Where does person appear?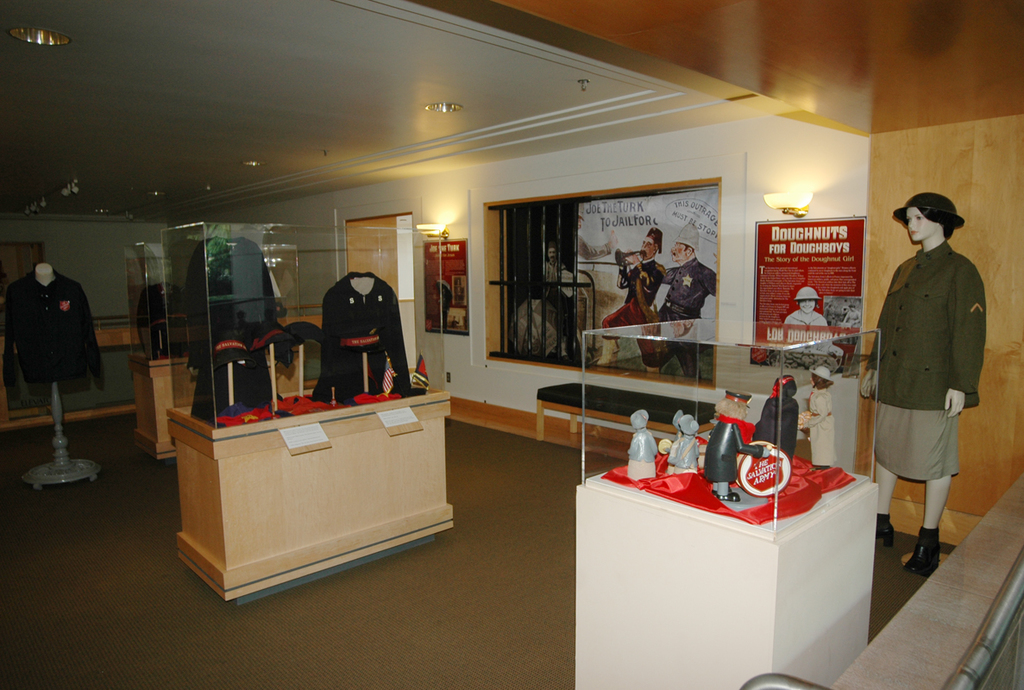
Appears at BBox(658, 214, 726, 340).
